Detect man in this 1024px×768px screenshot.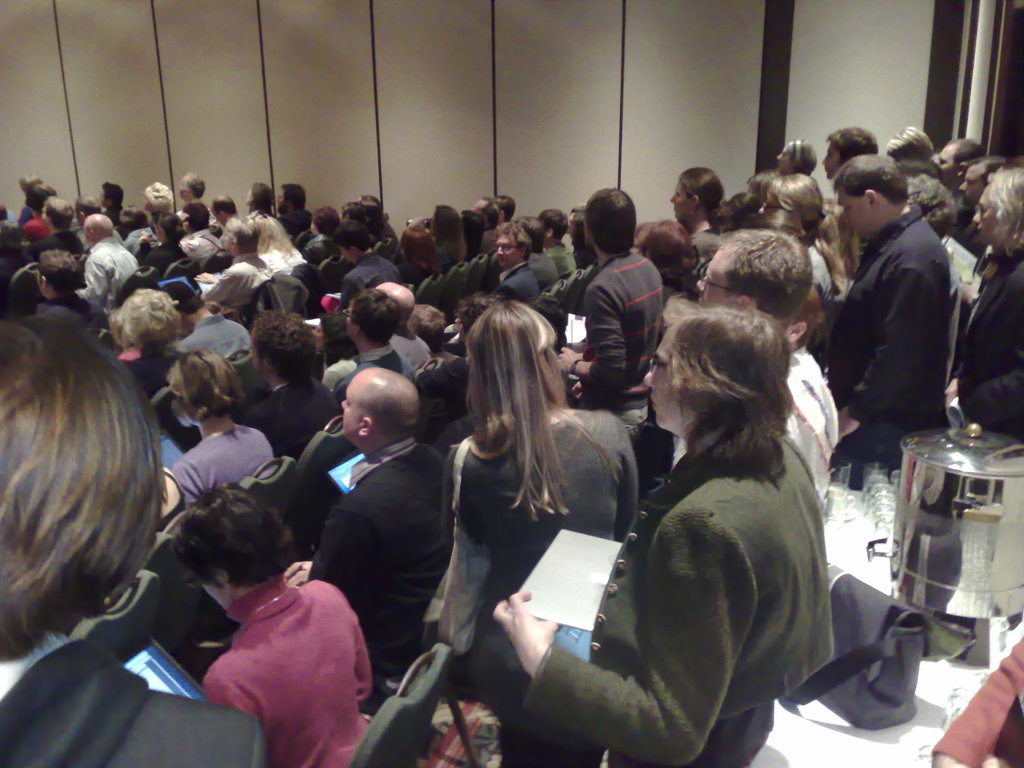
Detection: (x1=218, y1=195, x2=237, y2=237).
